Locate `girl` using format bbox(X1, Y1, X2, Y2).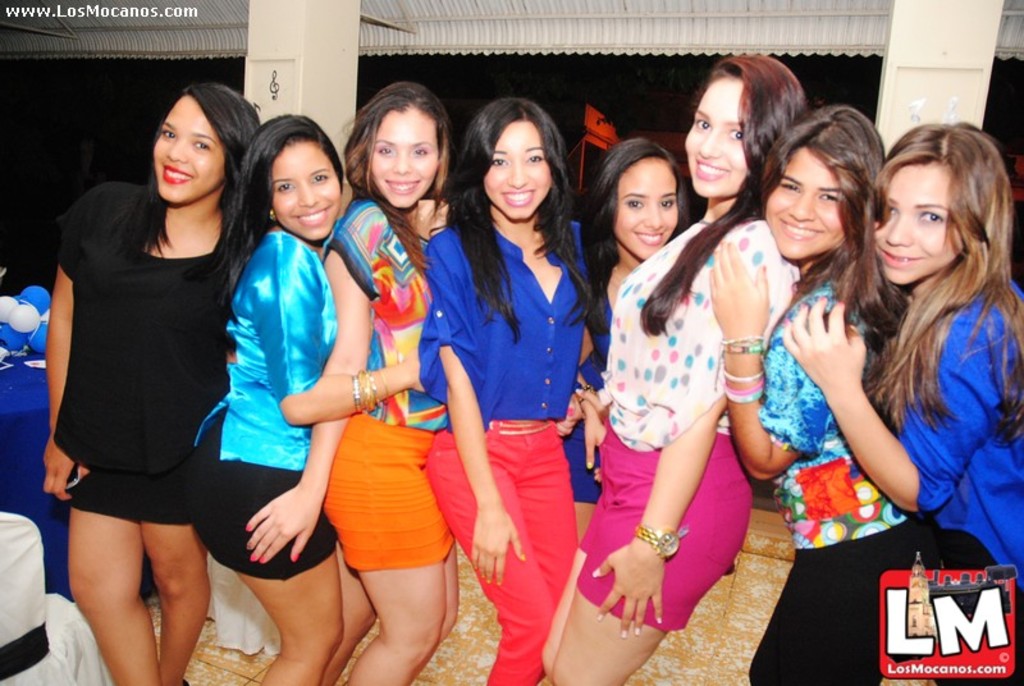
bbox(188, 106, 425, 685).
